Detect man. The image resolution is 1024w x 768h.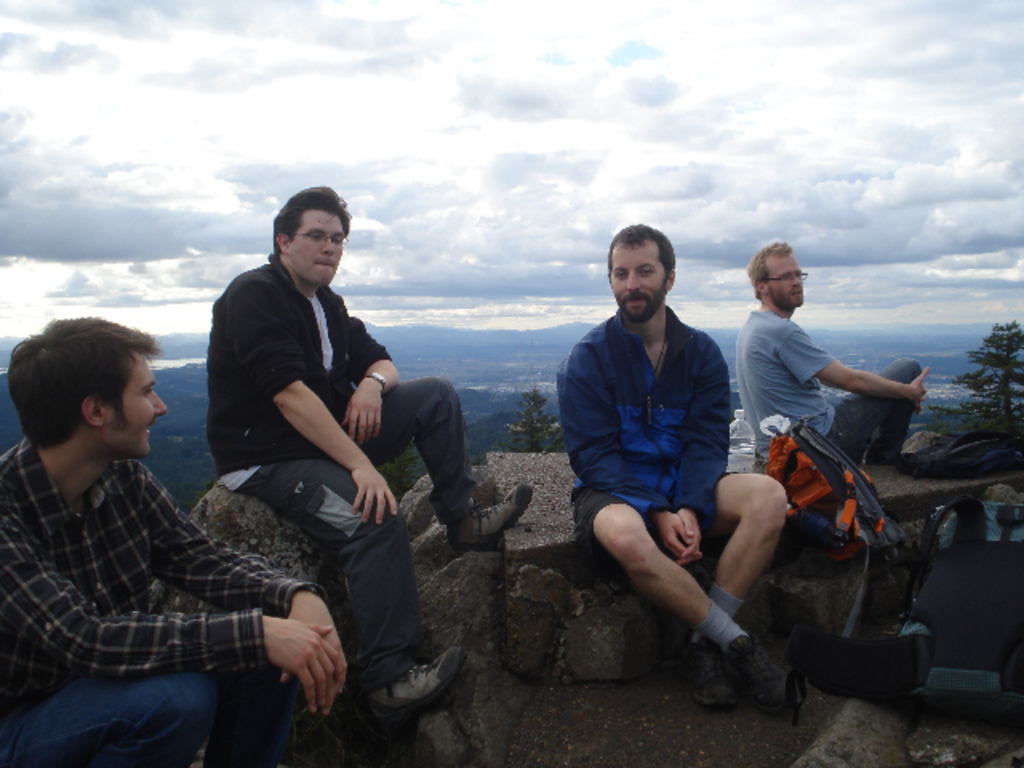
<box>0,317,349,766</box>.
